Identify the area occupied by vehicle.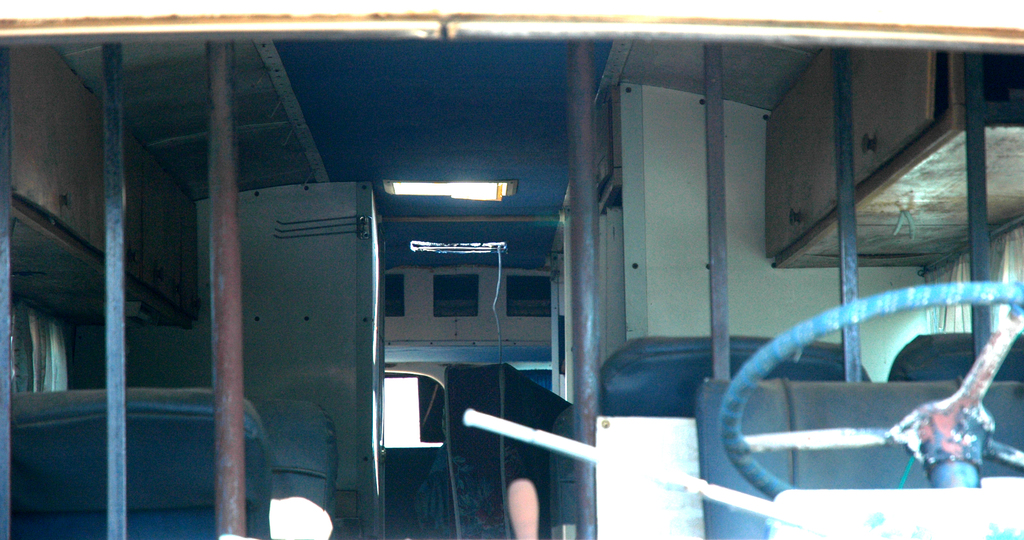
Area: x1=0 y1=0 x2=1023 y2=539.
